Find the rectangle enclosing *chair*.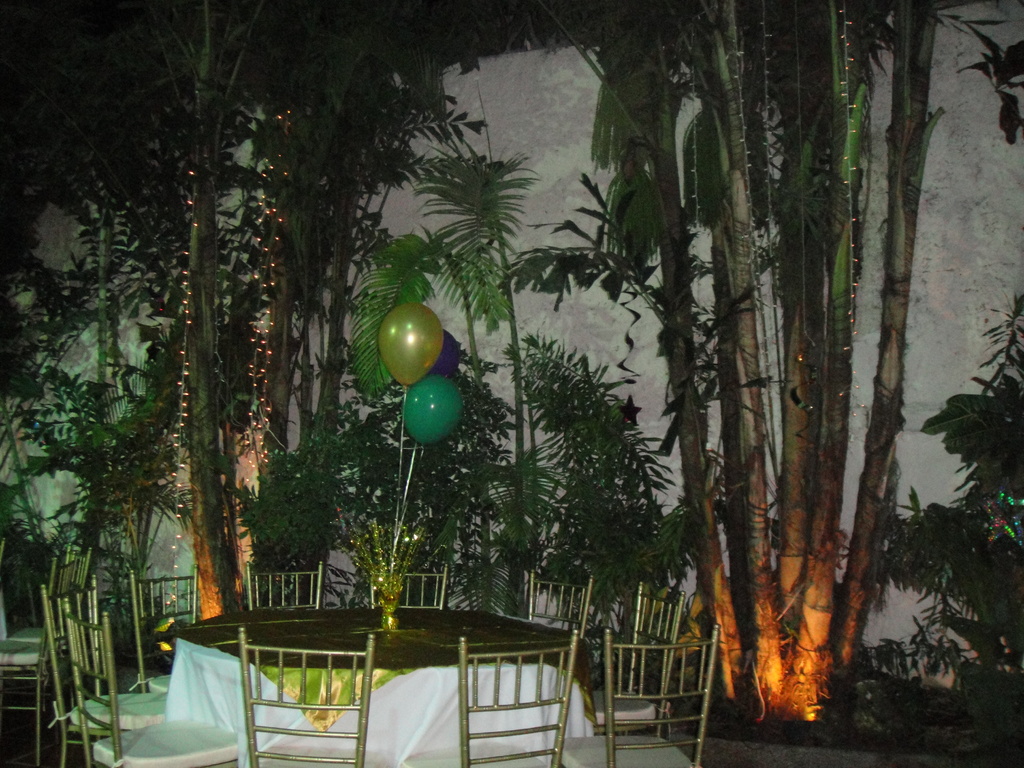
{"left": 405, "top": 629, "right": 577, "bottom": 767}.
